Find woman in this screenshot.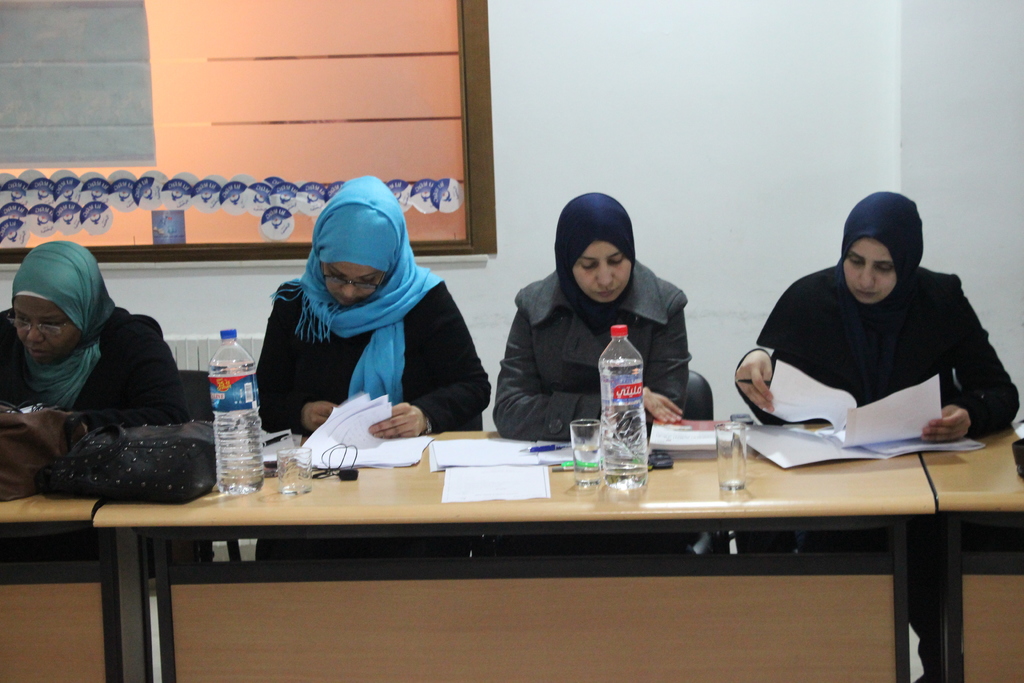
The bounding box for woman is l=484, t=186, r=689, b=447.
